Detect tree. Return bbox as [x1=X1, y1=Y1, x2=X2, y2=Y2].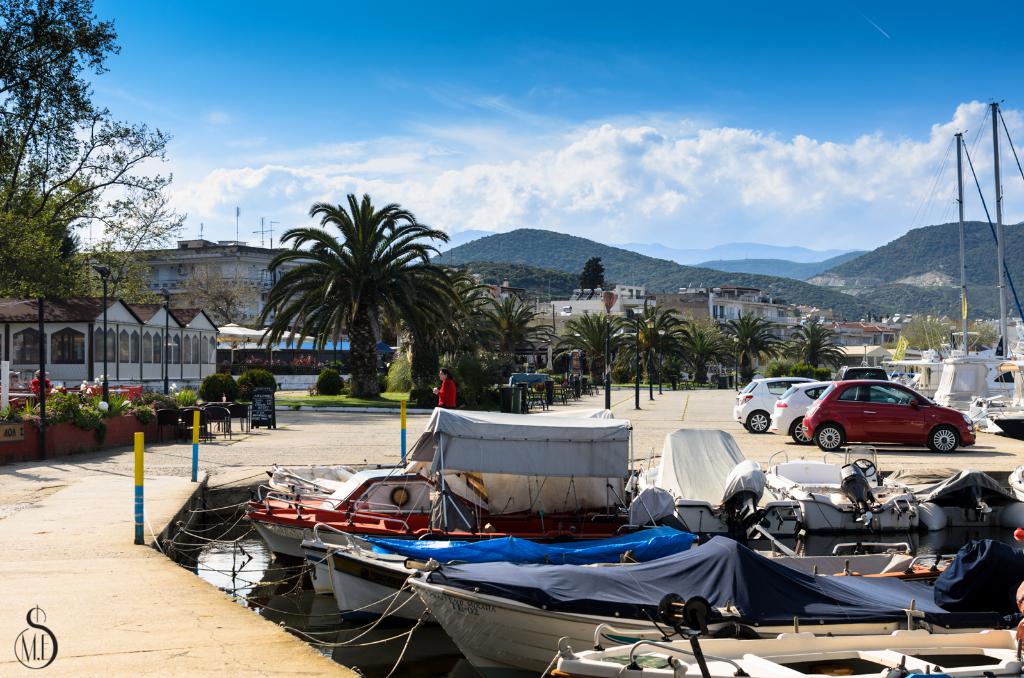
[x1=476, y1=294, x2=562, y2=359].
